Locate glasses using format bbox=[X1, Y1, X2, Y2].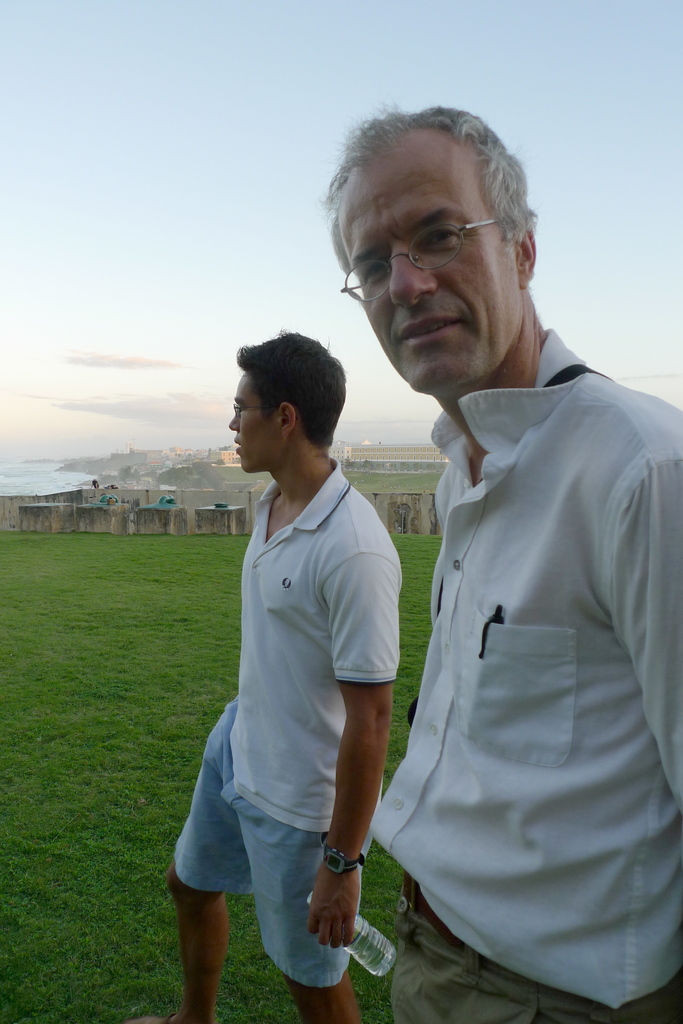
bbox=[337, 218, 502, 301].
